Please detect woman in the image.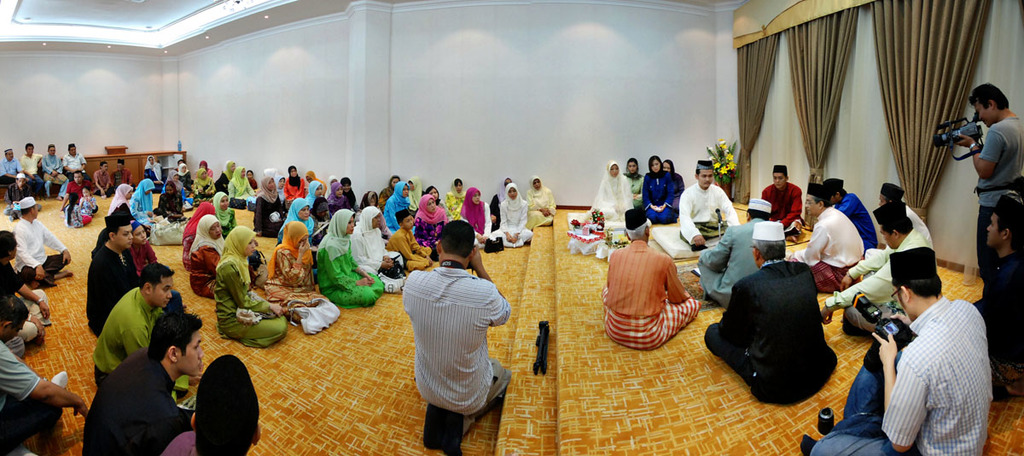
bbox=[218, 154, 239, 190].
